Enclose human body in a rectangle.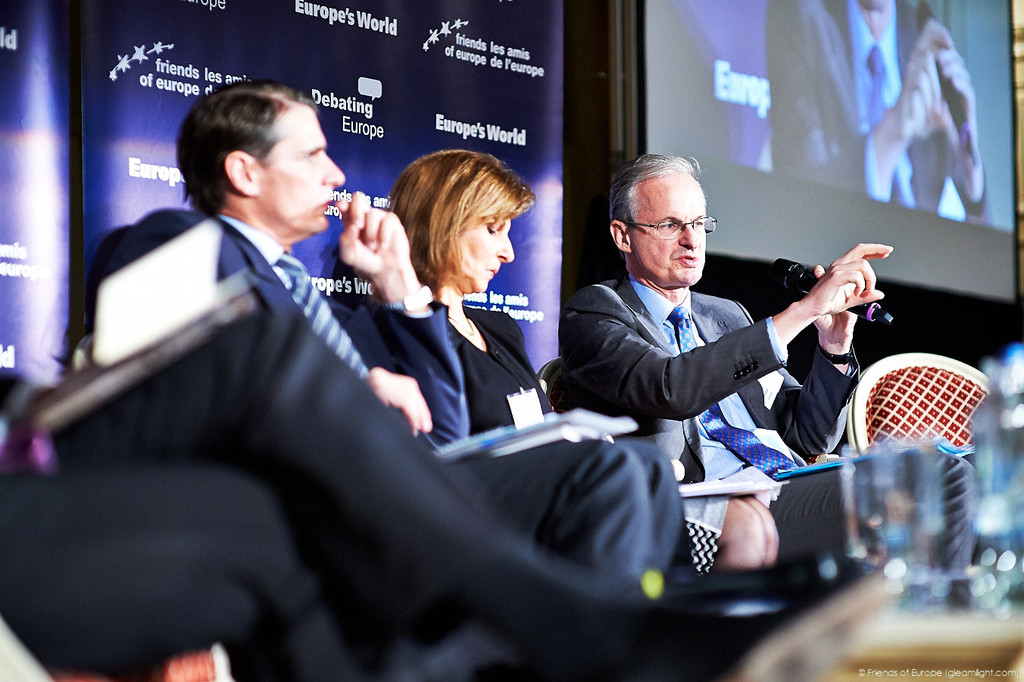
93 65 692 596.
